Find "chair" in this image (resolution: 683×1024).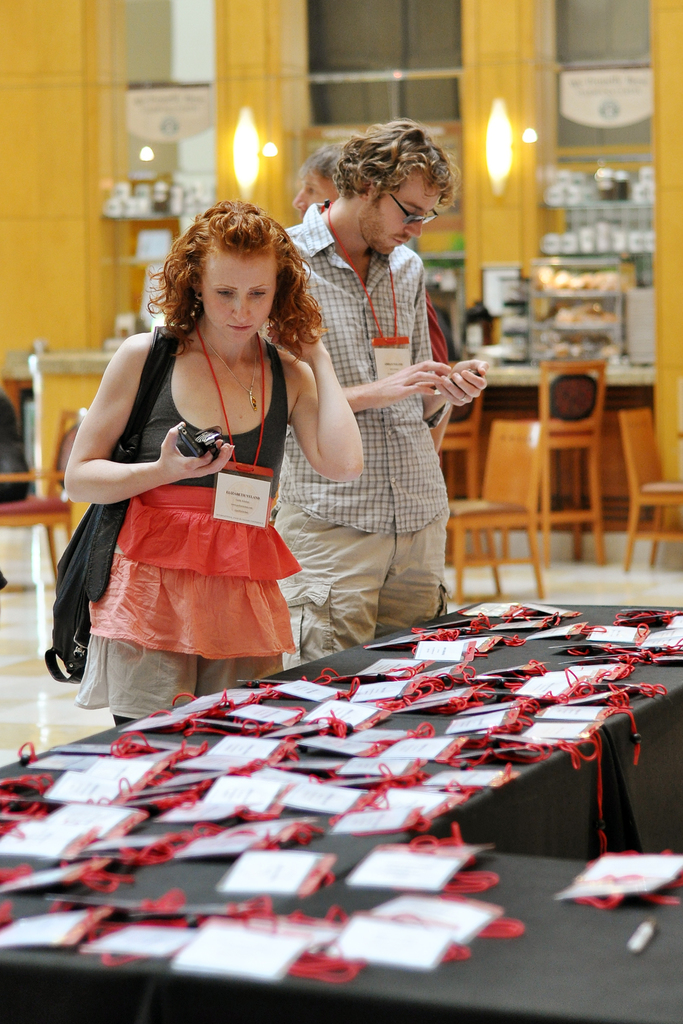
select_region(0, 401, 92, 595).
